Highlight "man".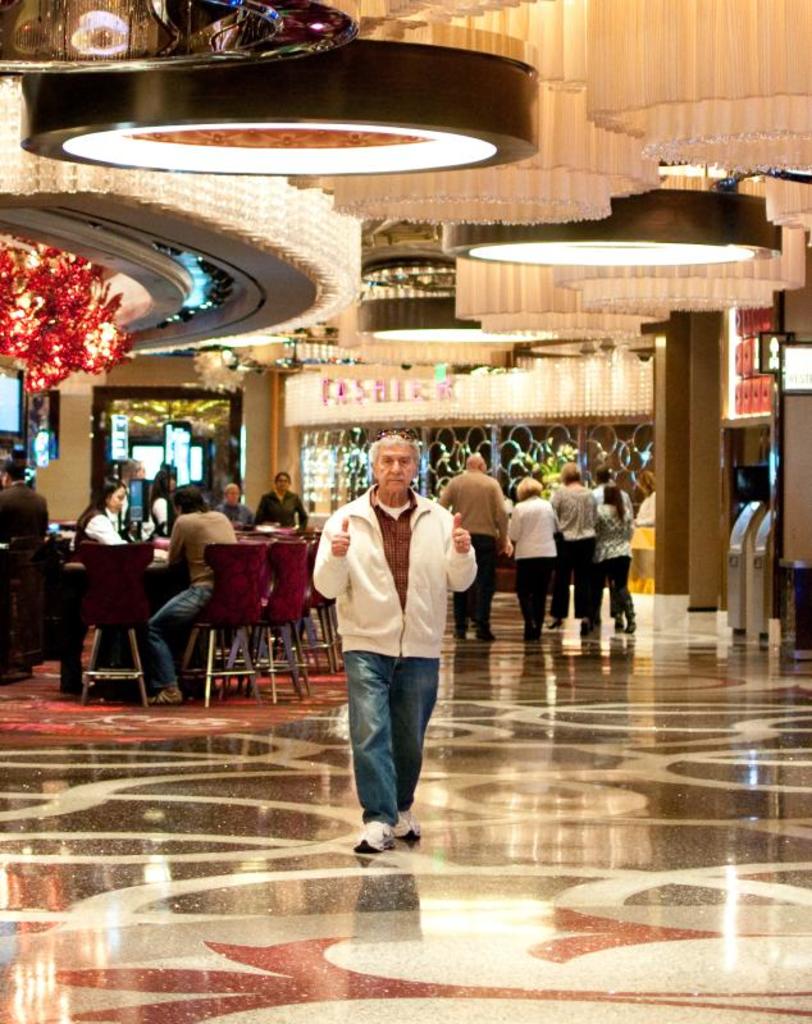
Highlighted region: 261/472/310/525.
